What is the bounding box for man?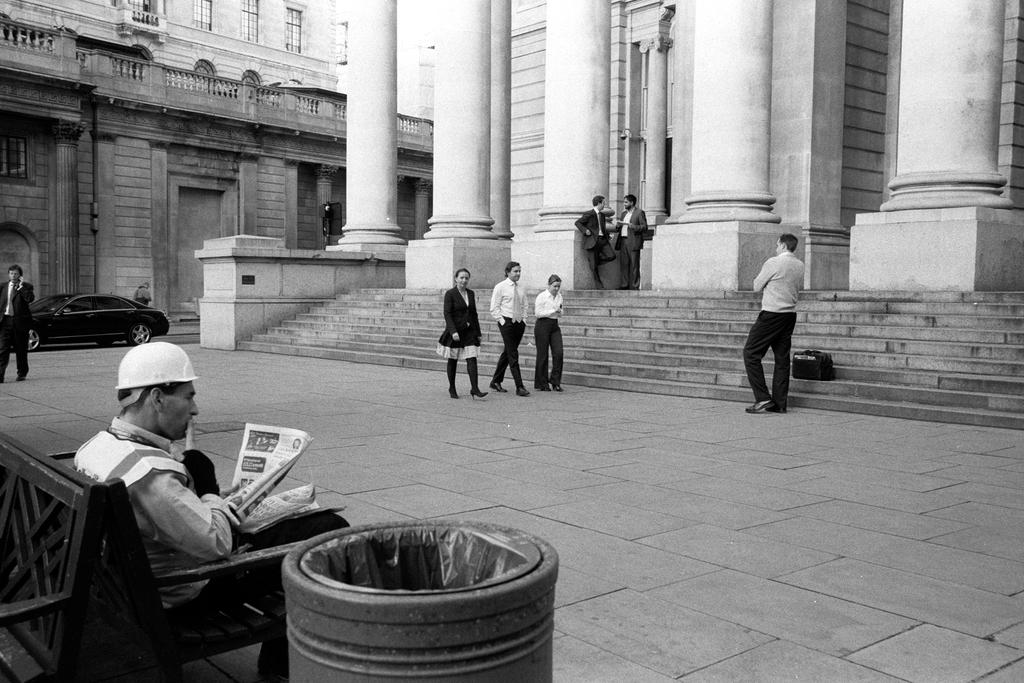
left=132, top=281, right=154, bottom=307.
